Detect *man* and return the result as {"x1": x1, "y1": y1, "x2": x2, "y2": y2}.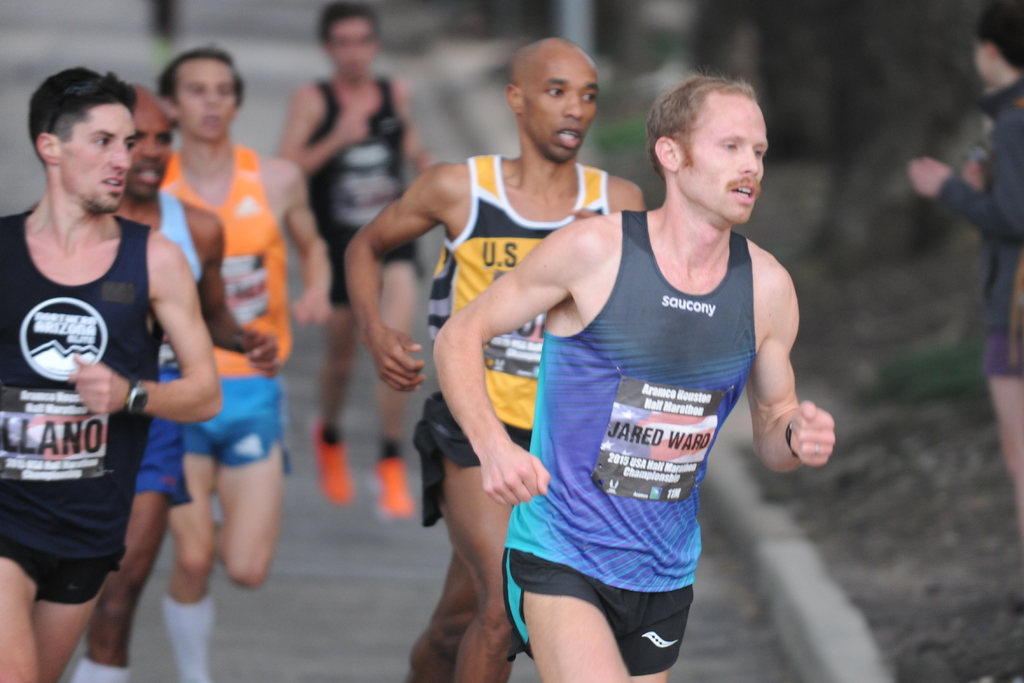
{"x1": 165, "y1": 40, "x2": 335, "y2": 682}.
